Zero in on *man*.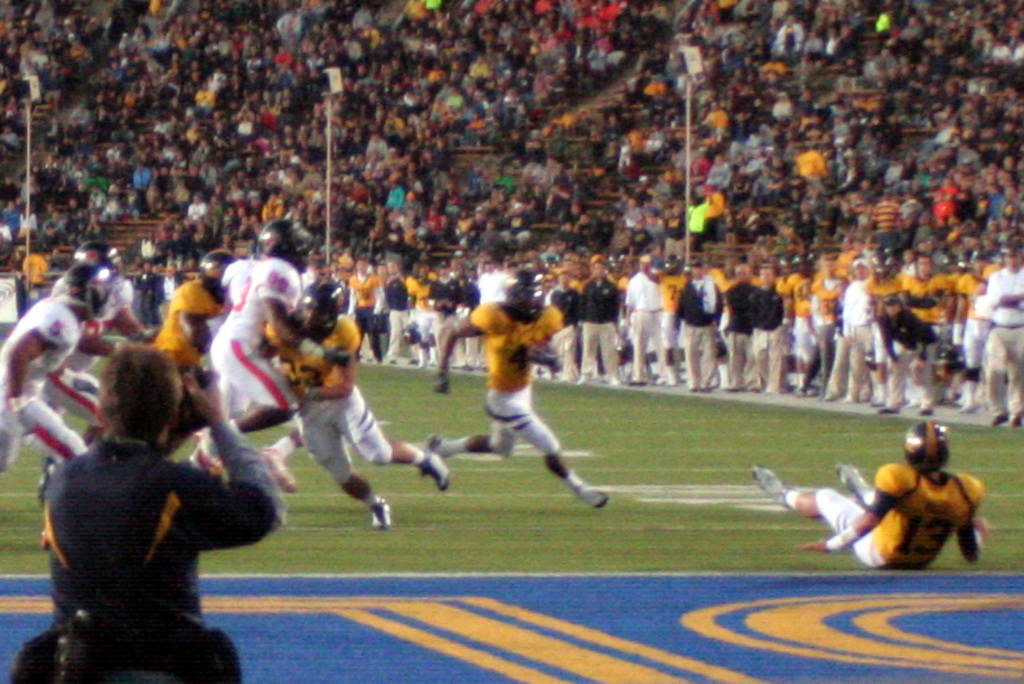
Zeroed in: 0,257,109,469.
